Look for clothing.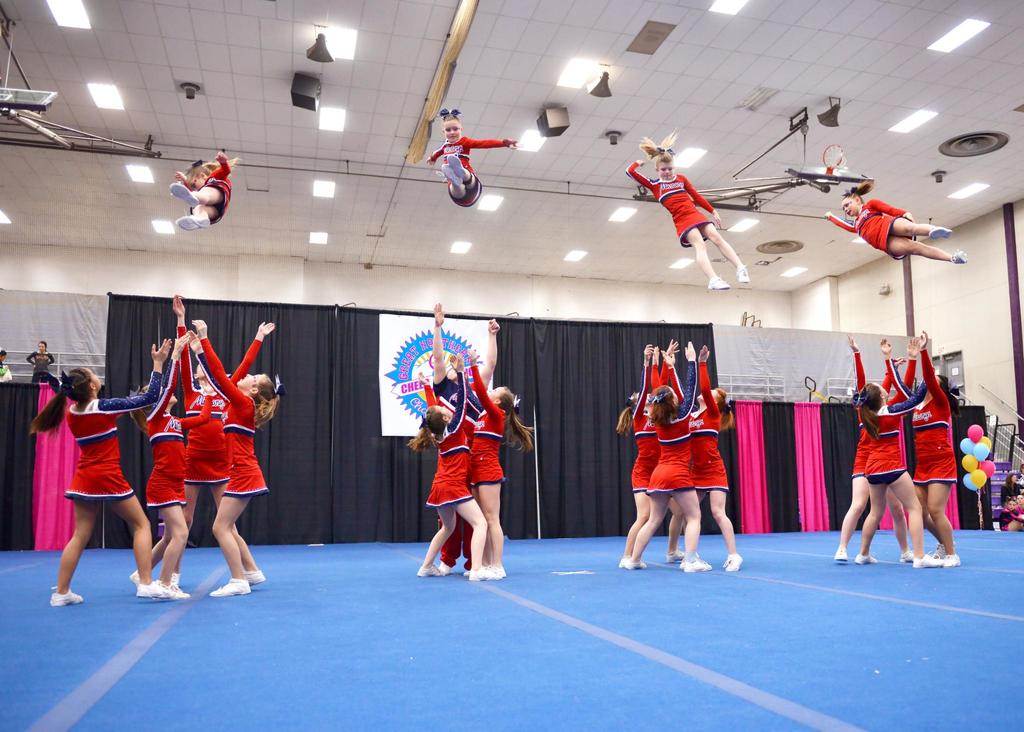
Found: select_region(26, 349, 52, 384).
